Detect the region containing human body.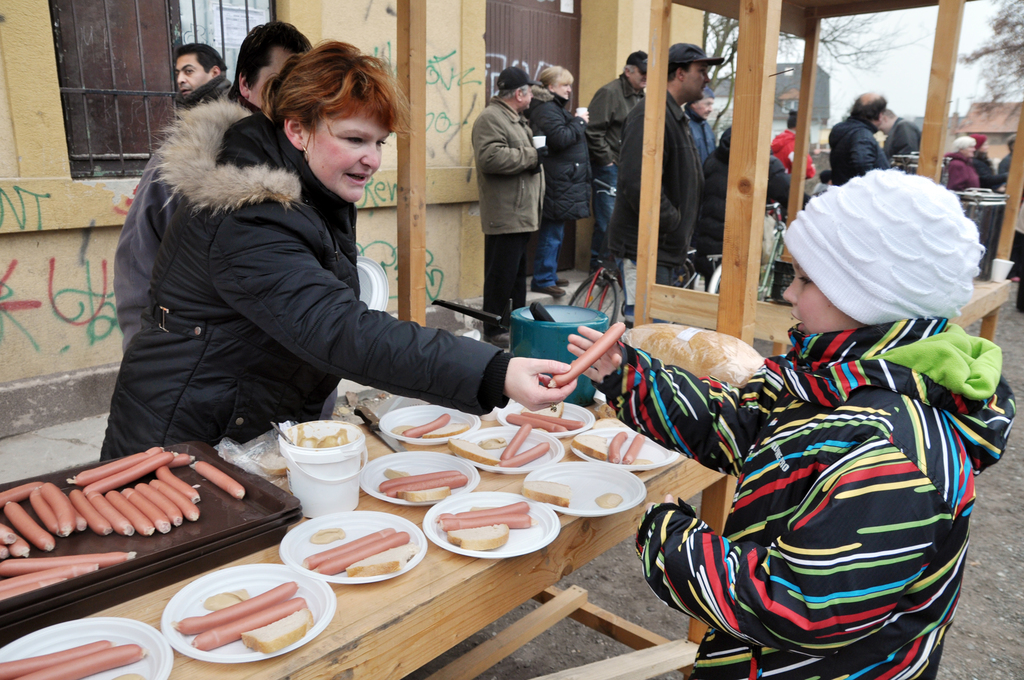
region(570, 168, 1018, 679).
